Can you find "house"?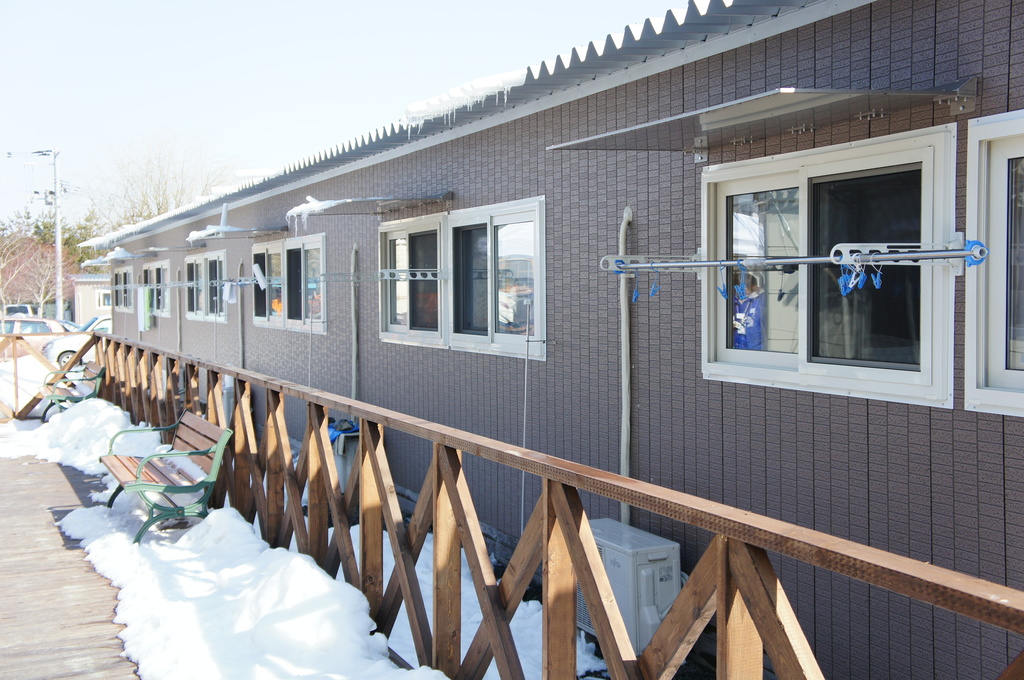
Yes, bounding box: <bbox>65, 264, 118, 343</bbox>.
